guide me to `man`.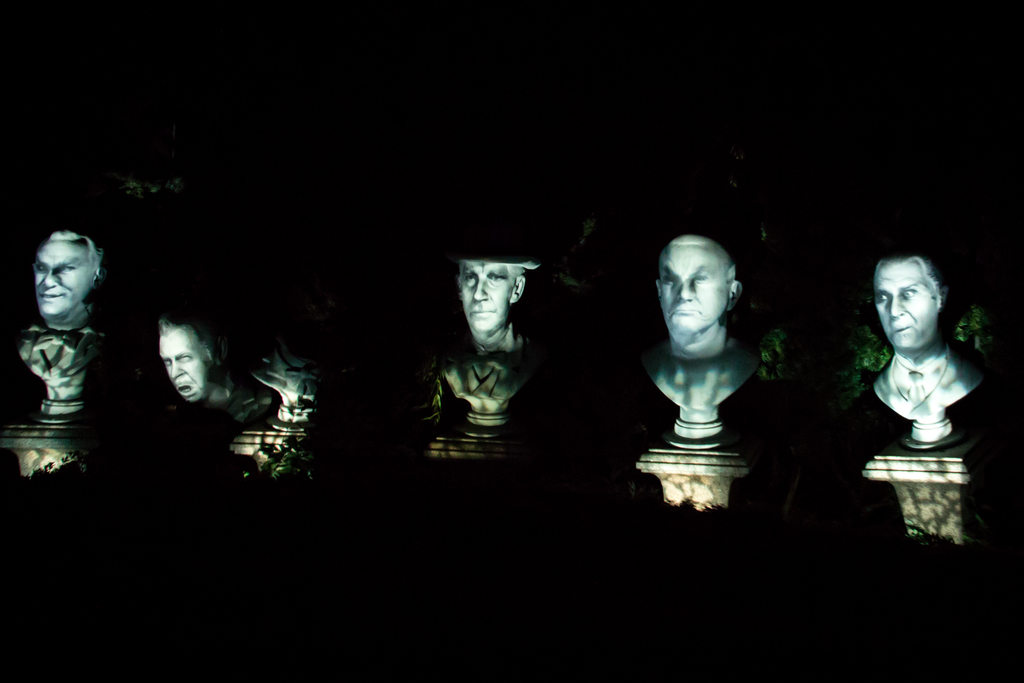
Guidance: pyautogui.locateOnScreen(0, 227, 114, 422).
